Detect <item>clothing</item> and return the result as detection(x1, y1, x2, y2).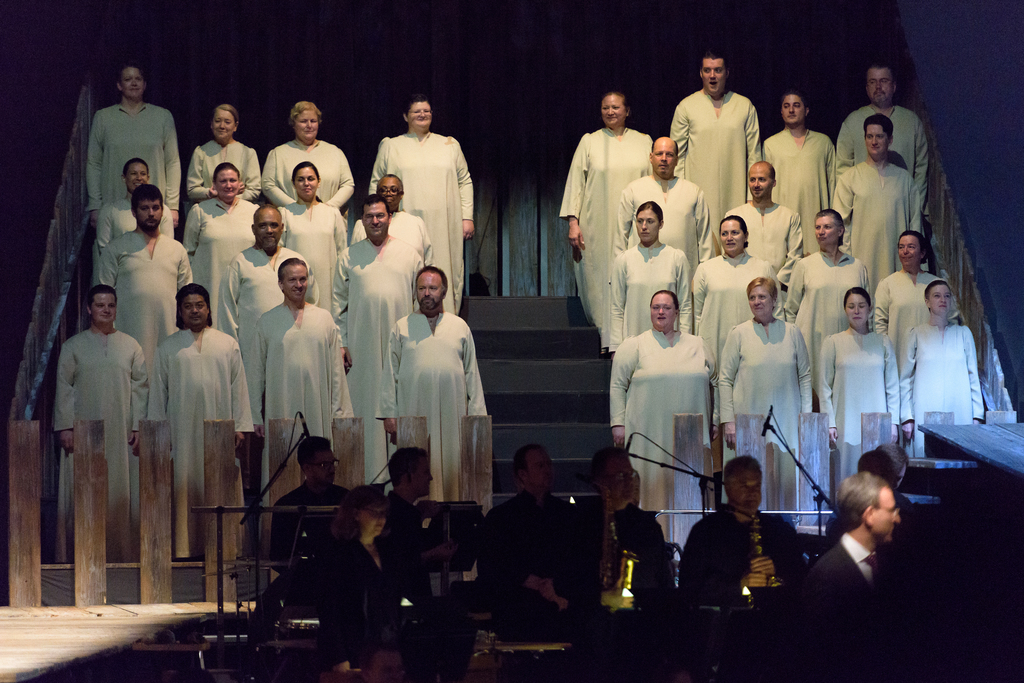
detection(373, 129, 471, 312).
